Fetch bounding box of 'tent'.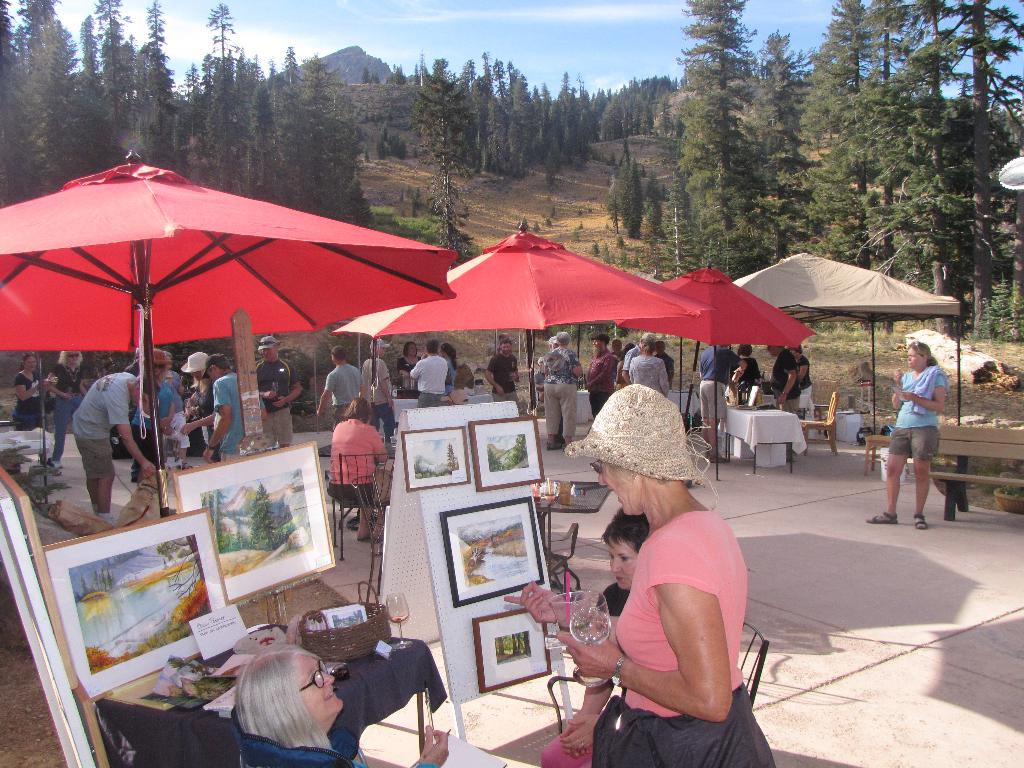
Bbox: [694,239,959,460].
